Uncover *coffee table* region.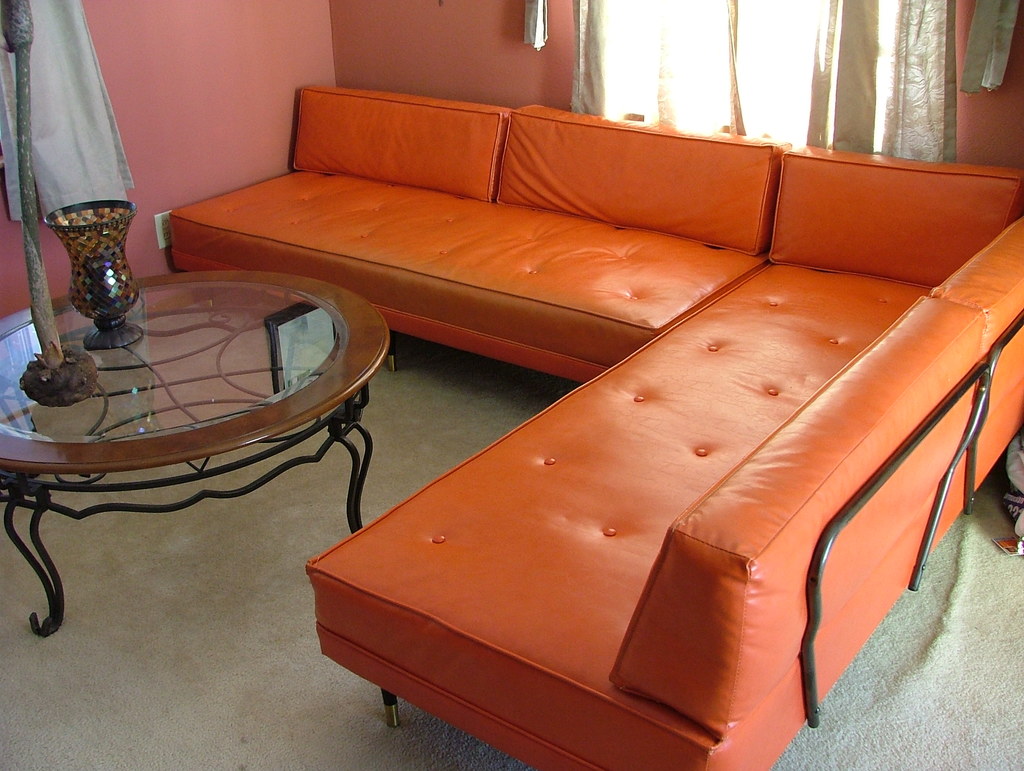
Uncovered: pyautogui.locateOnScreen(30, 232, 376, 678).
